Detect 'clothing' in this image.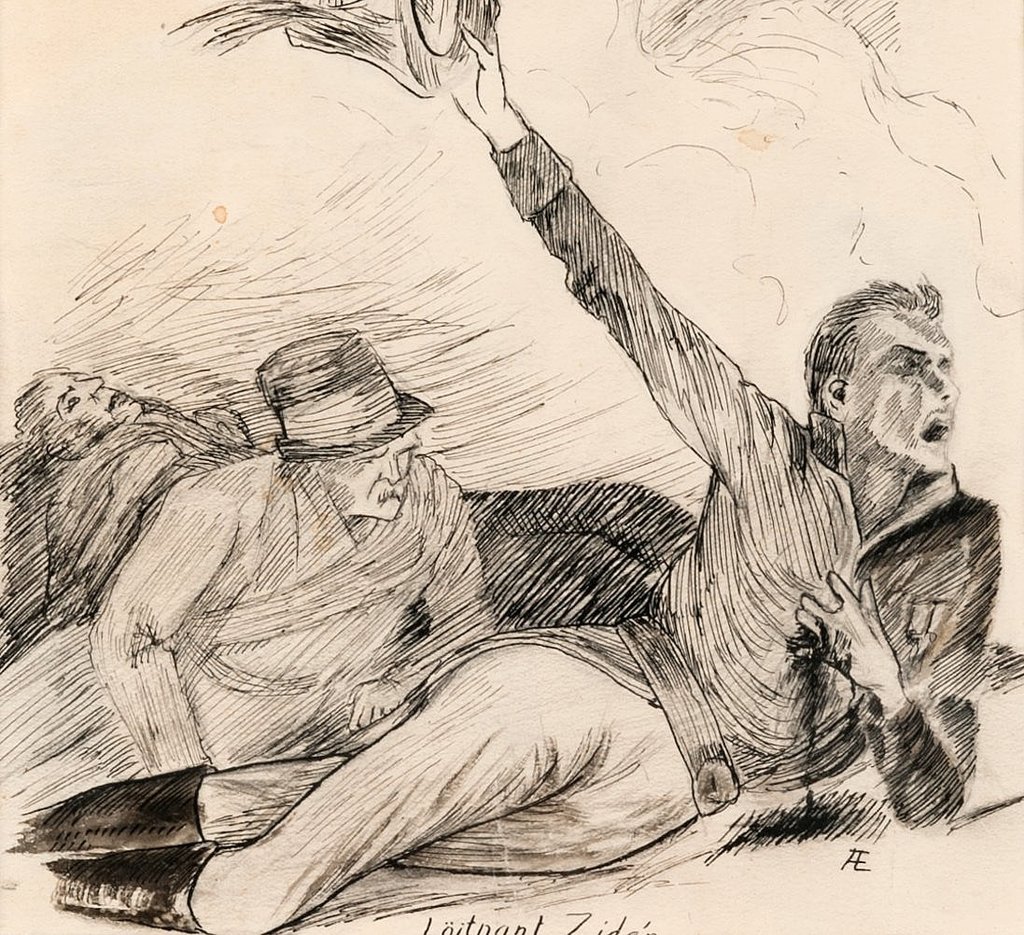
Detection: locate(0, 445, 492, 844).
